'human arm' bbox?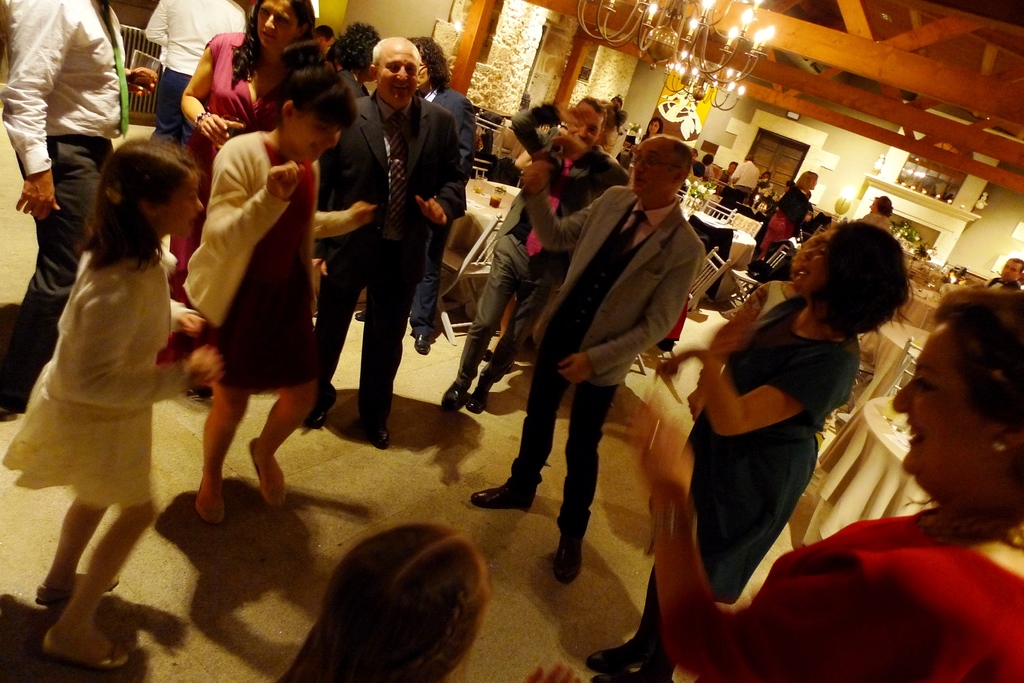
l=610, t=396, r=968, b=675
